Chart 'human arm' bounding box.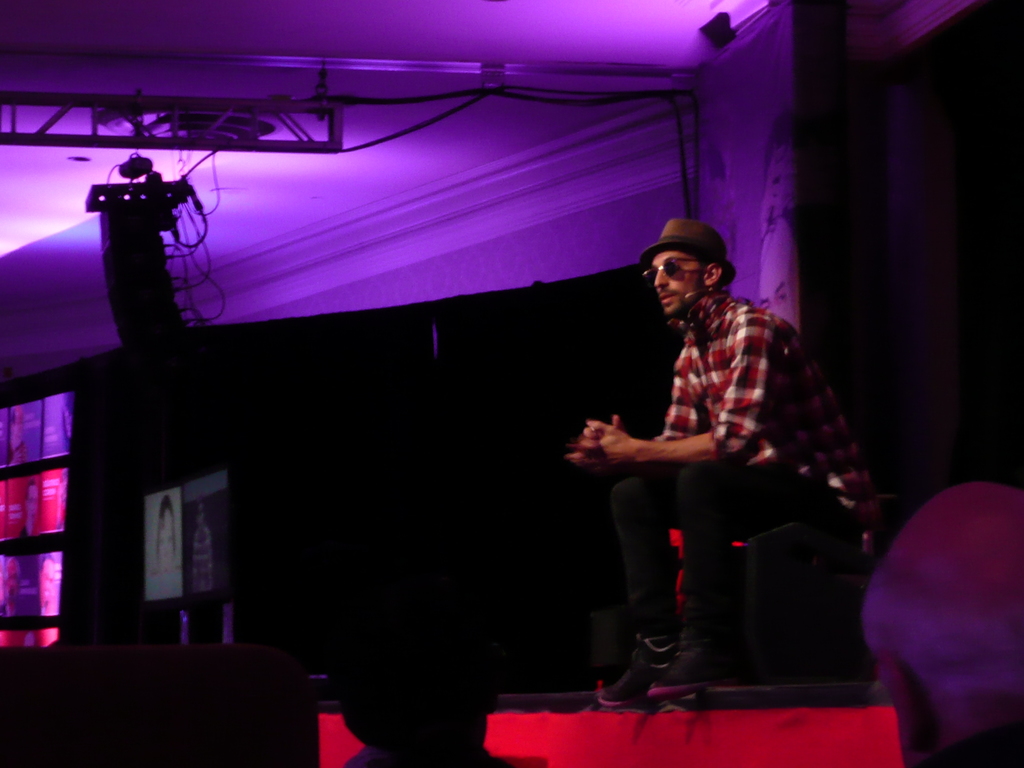
Charted: 579/349/710/458.
